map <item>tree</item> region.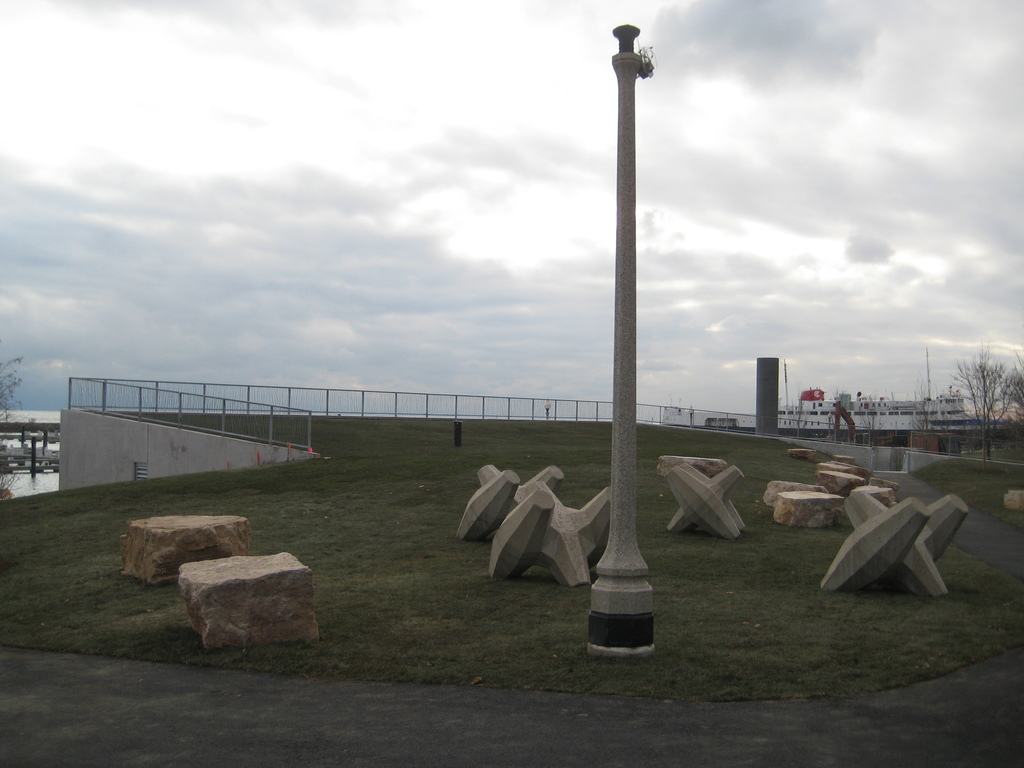
Mapped to [x1=942, y1=342, x2=1023, y2=462].
